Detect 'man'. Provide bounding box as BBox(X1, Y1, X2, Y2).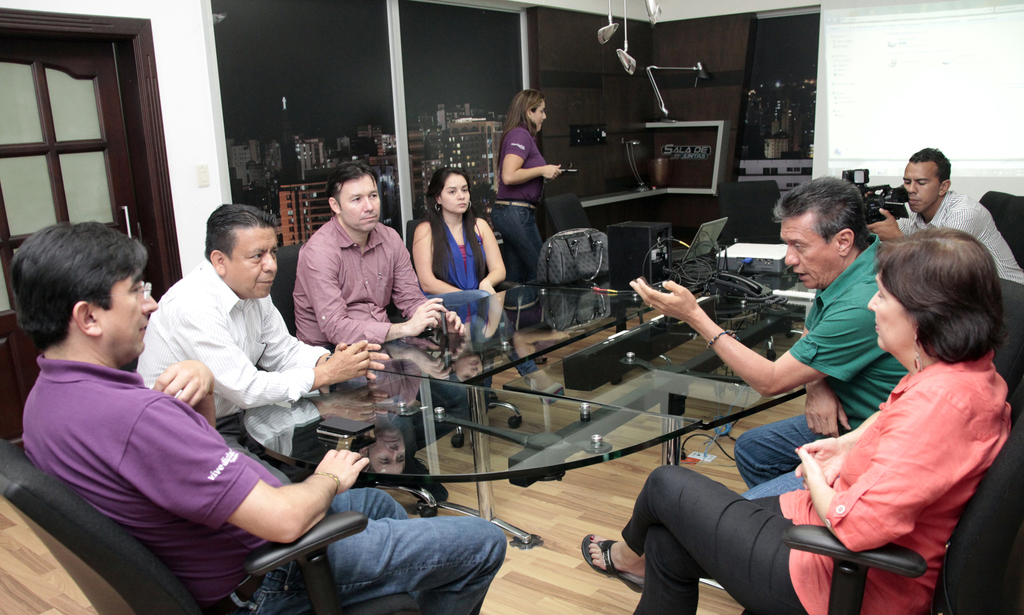
BBox(868, 143, 1023, 286).
